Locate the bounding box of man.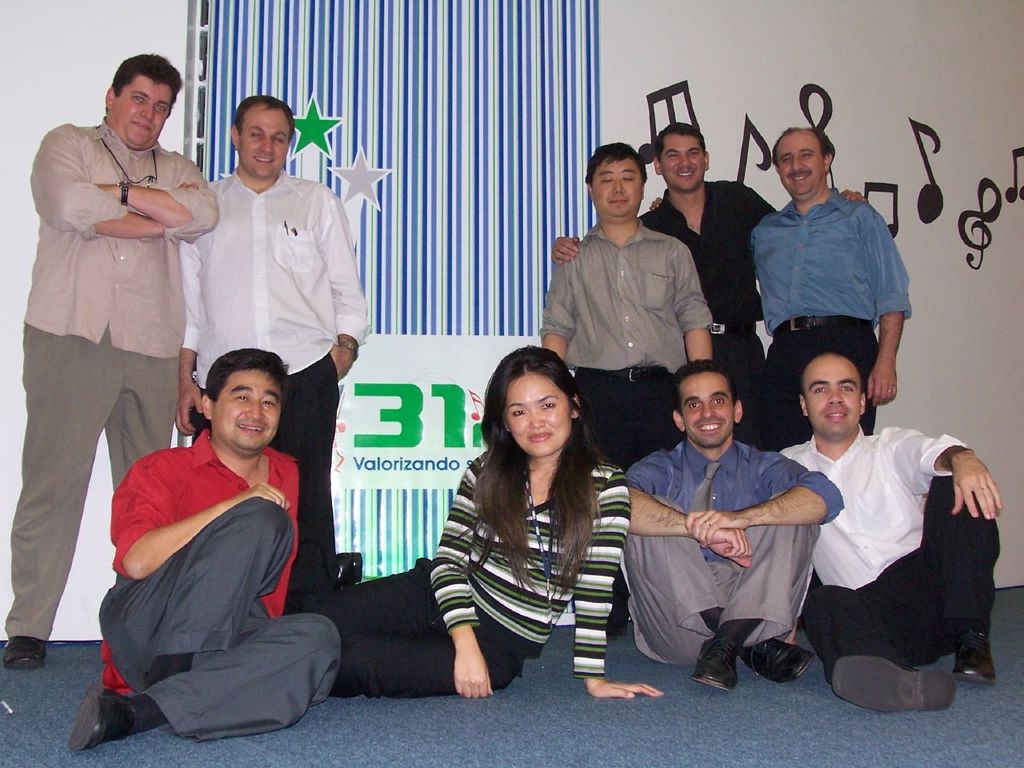
Bounding box: (61, 341, 354, 755).
